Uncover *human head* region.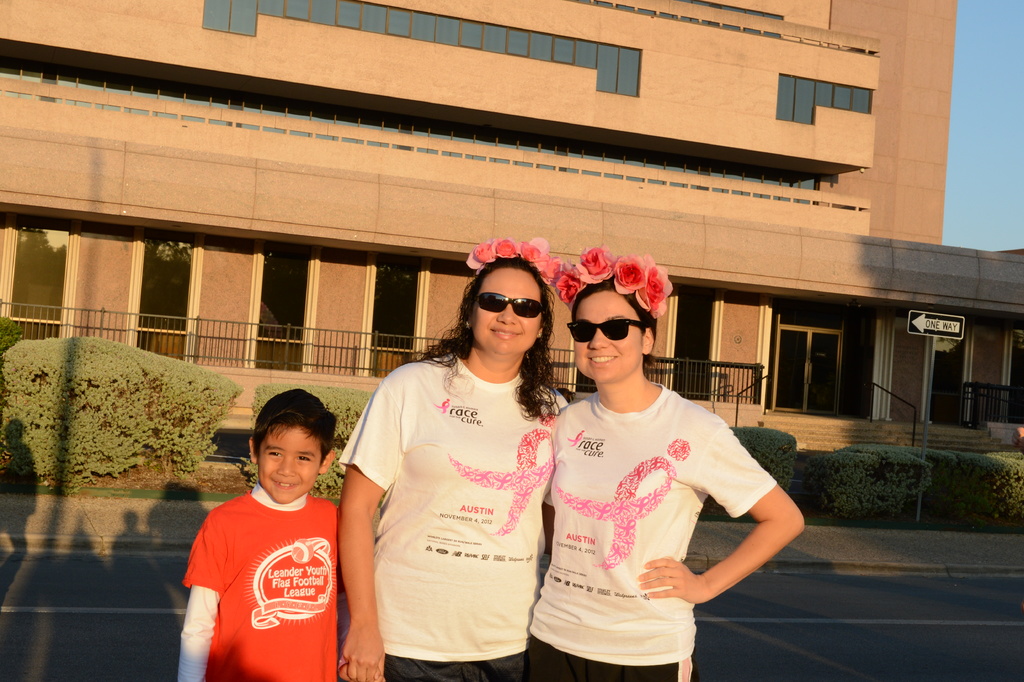
Uncovered: (573, 283, 655, 381).
